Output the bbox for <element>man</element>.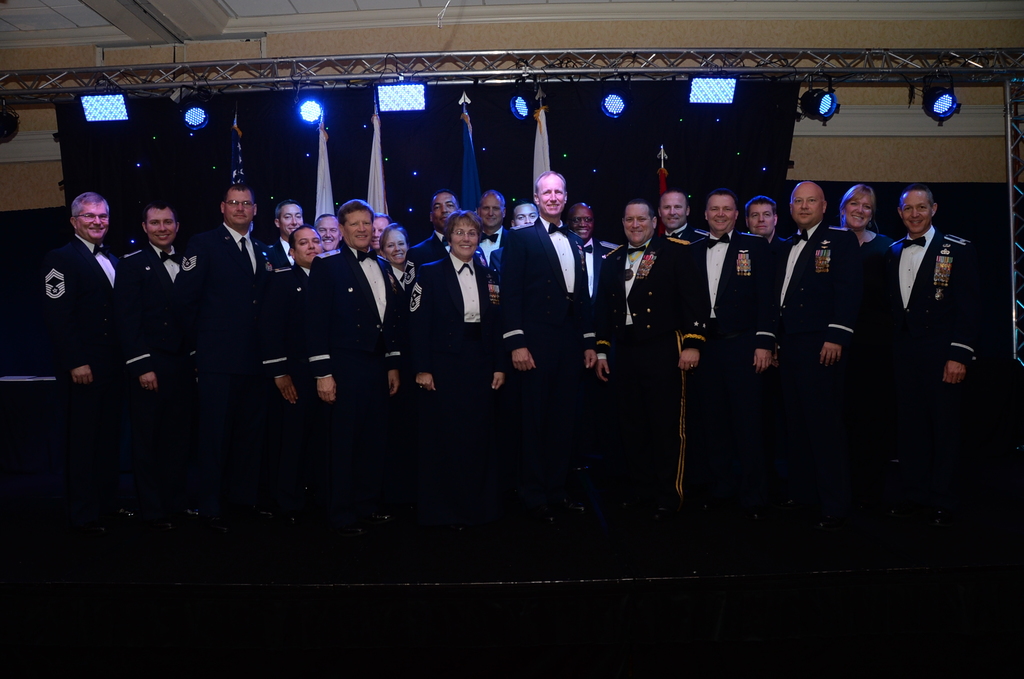
x1=561, y1=202, x2=618, y2=322.
